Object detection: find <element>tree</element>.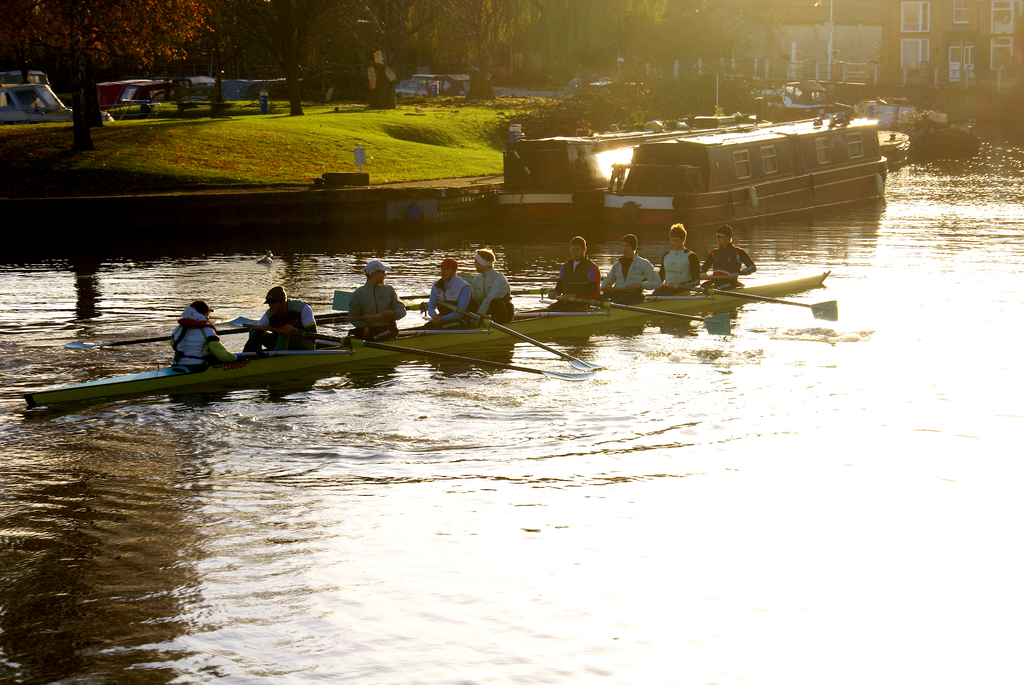
<bbox>671, 0, 793, 73</bbox>.
